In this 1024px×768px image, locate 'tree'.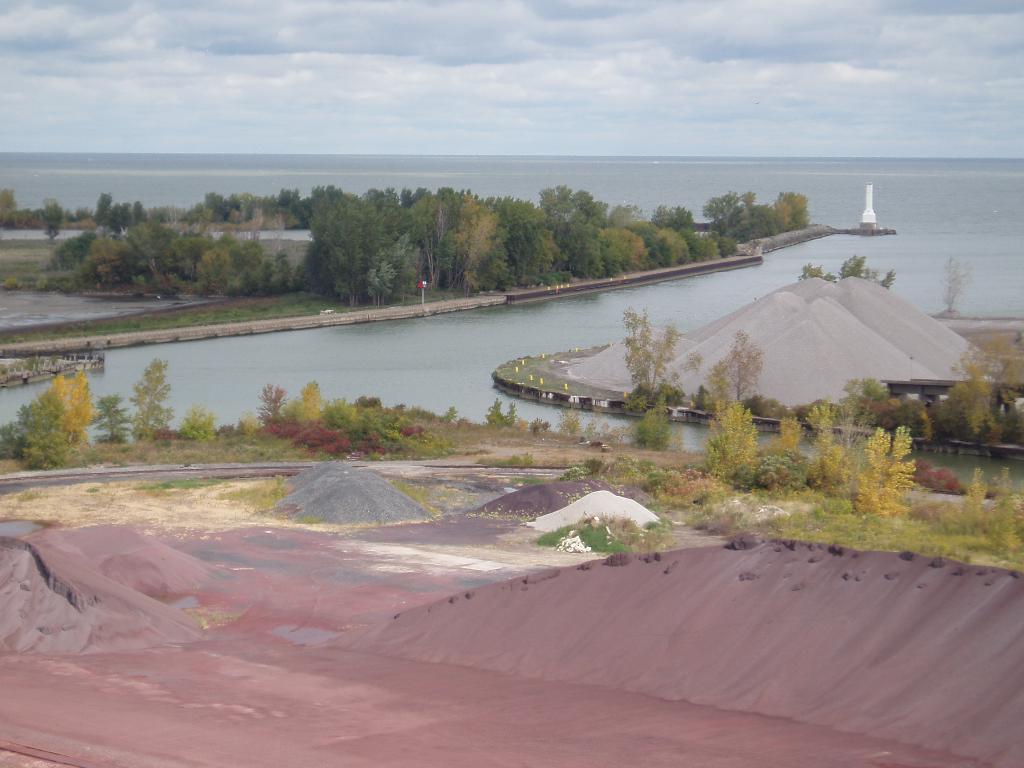
Bounding box: bbox=(397, 186, 501, 305).
